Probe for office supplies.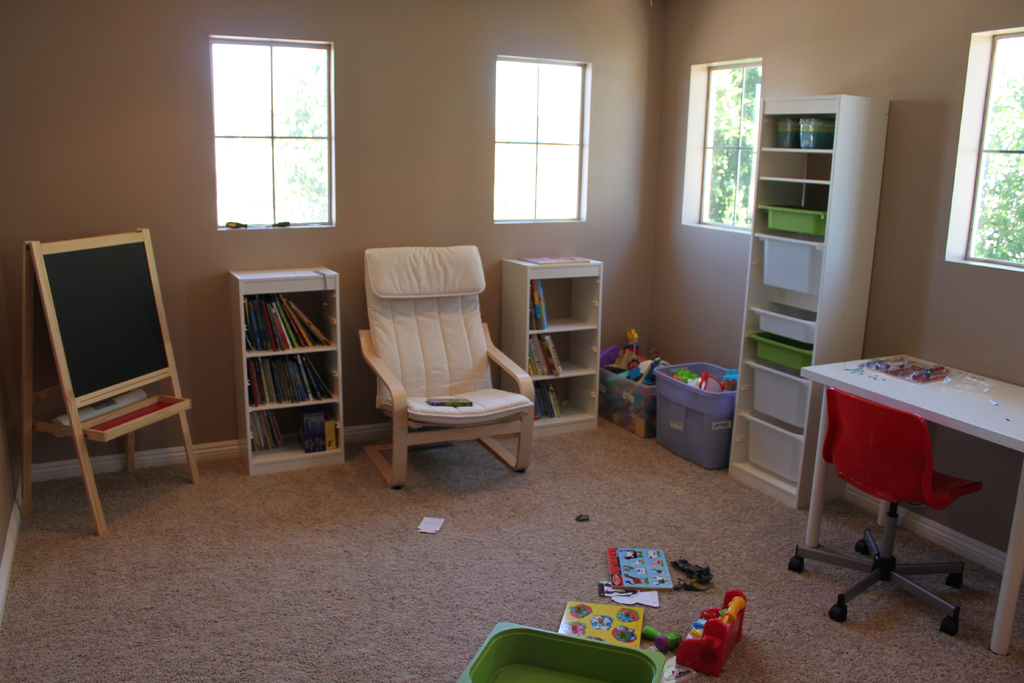
Probe result: [788,384,973,632].
